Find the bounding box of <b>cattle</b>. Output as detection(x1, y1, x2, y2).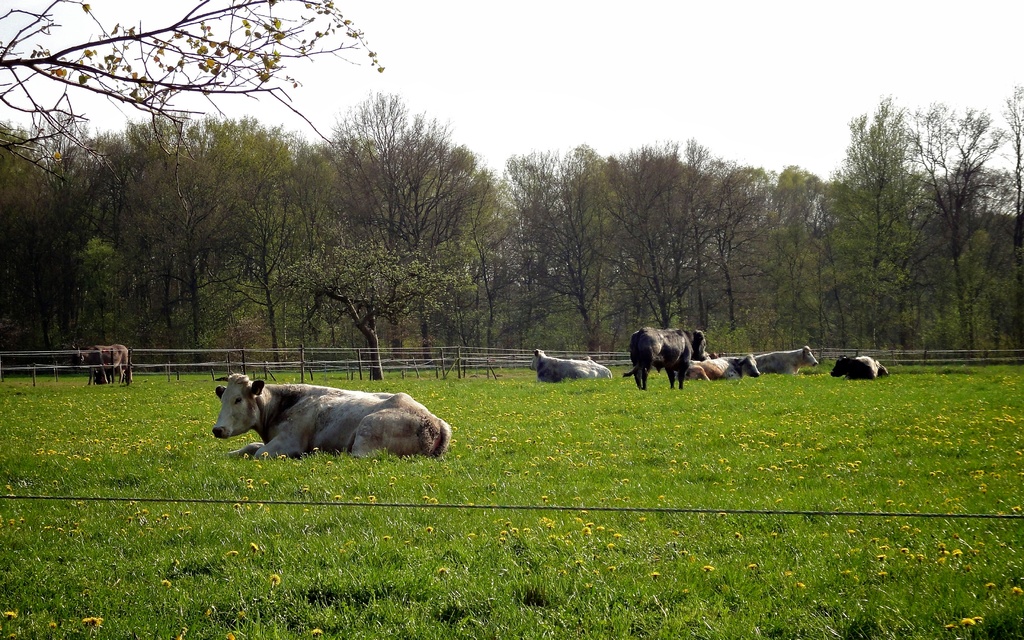
detection(627, 326, 708, 392).
